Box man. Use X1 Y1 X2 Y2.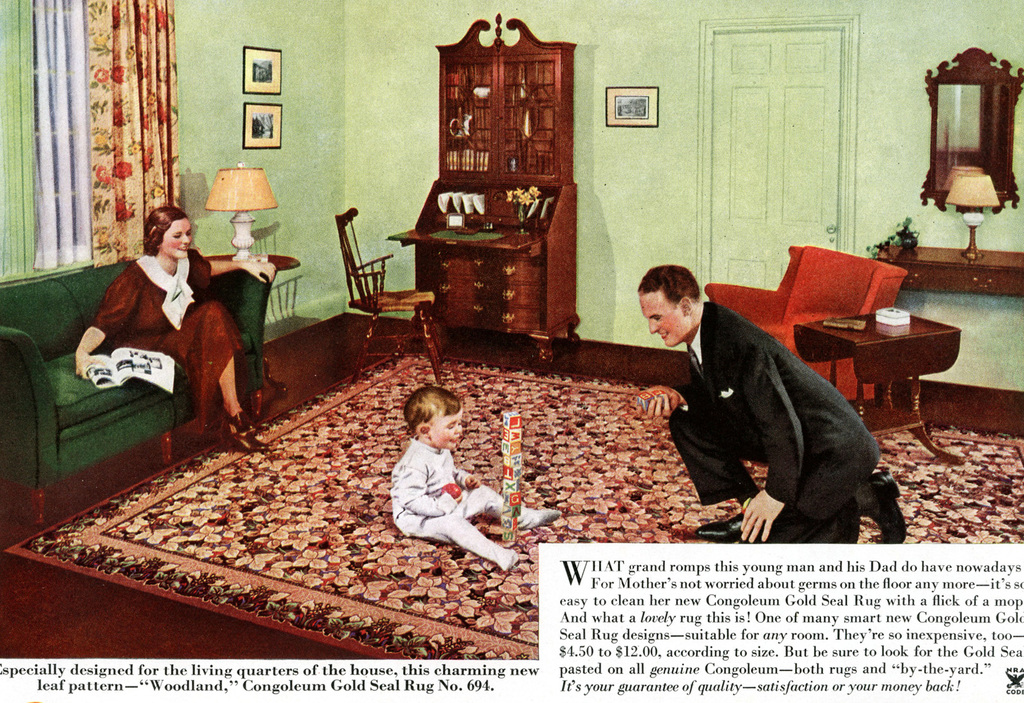
632 267 913 545.
